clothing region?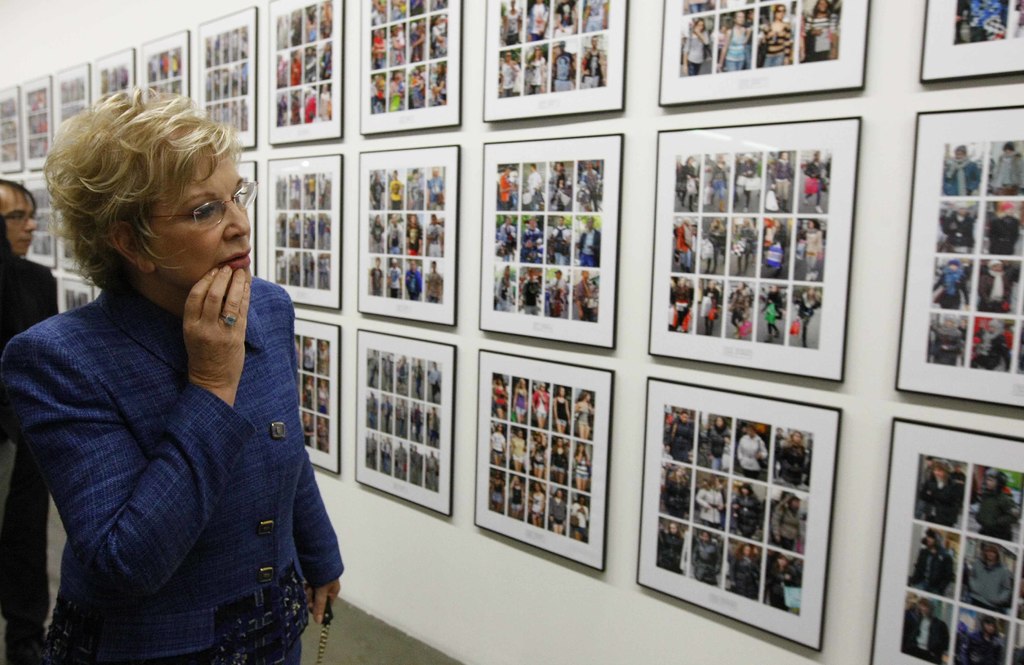
408, 179, 424, 209
